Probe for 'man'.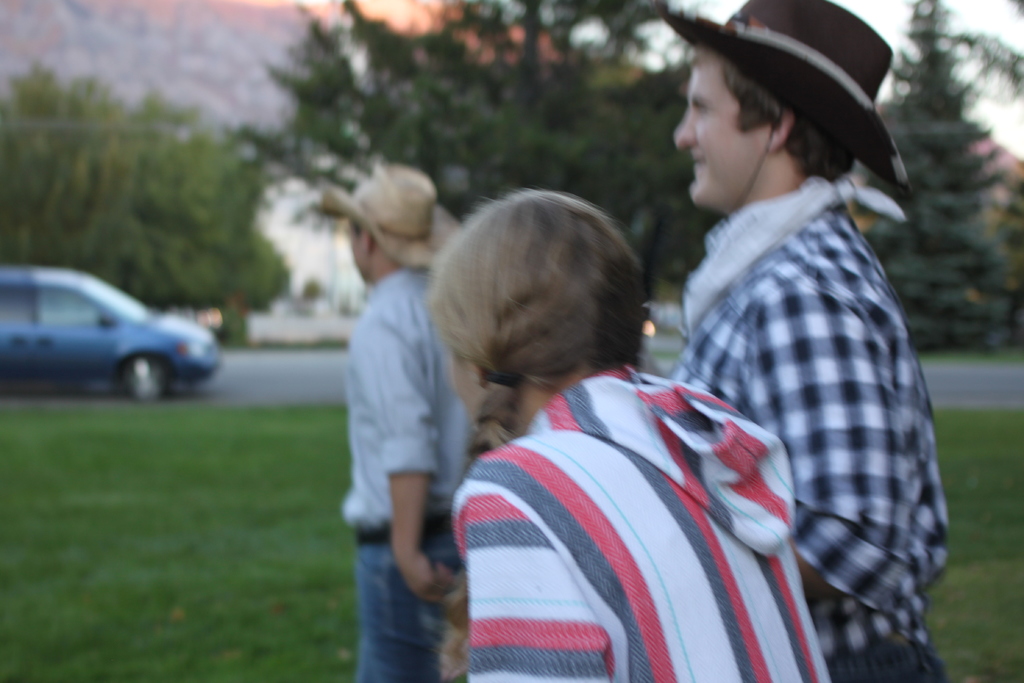
Probe result: x1=346 y1=164 x2=487 y2=682.
